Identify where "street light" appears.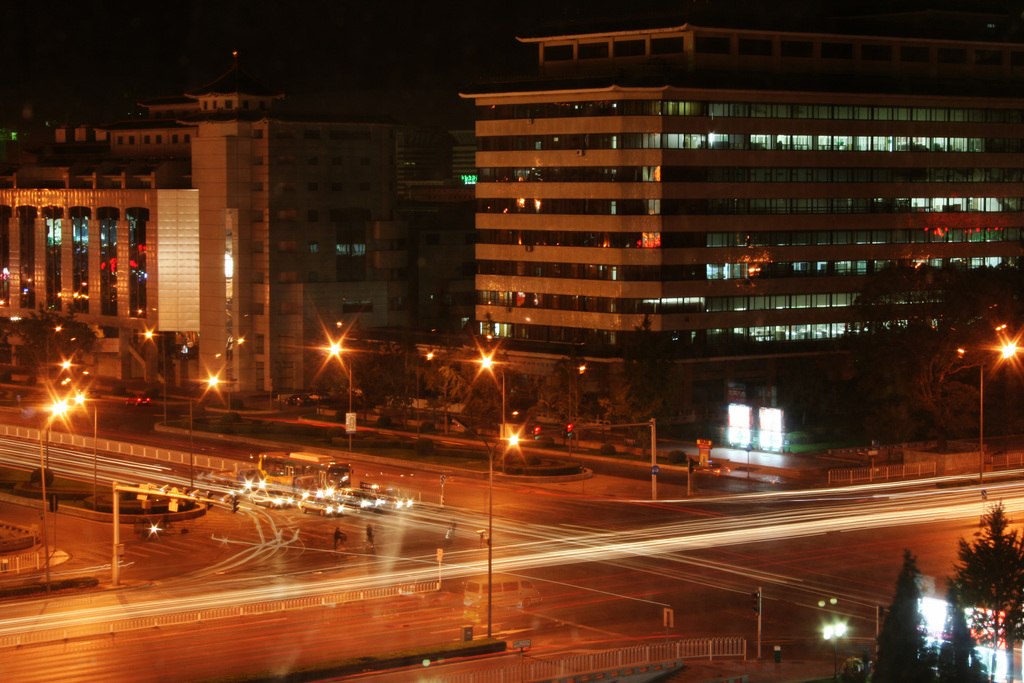
Appears at 186, 369, 218, 493.
